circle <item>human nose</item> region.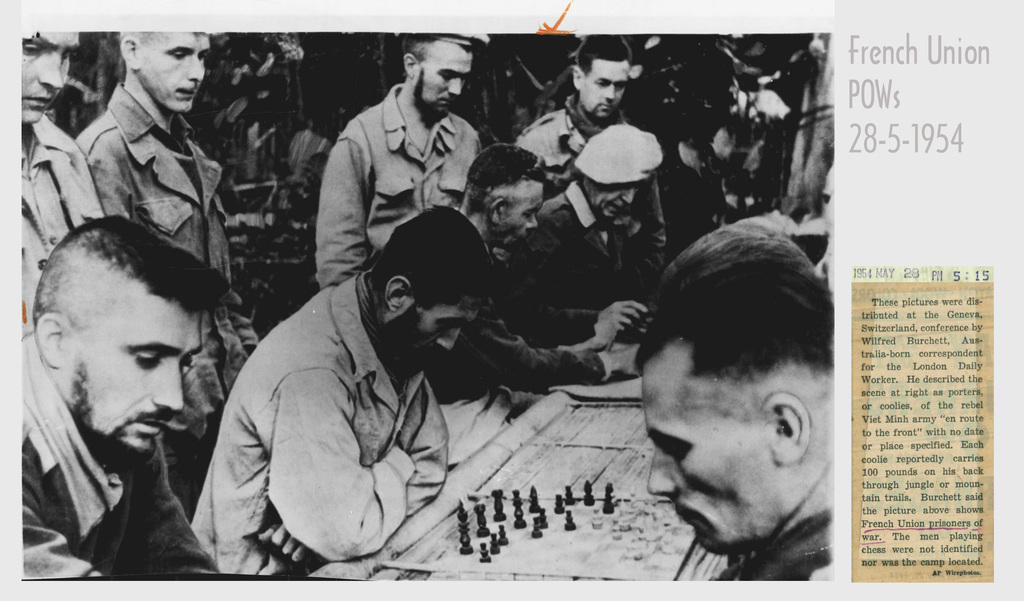
Region: 649,448,679,498.
